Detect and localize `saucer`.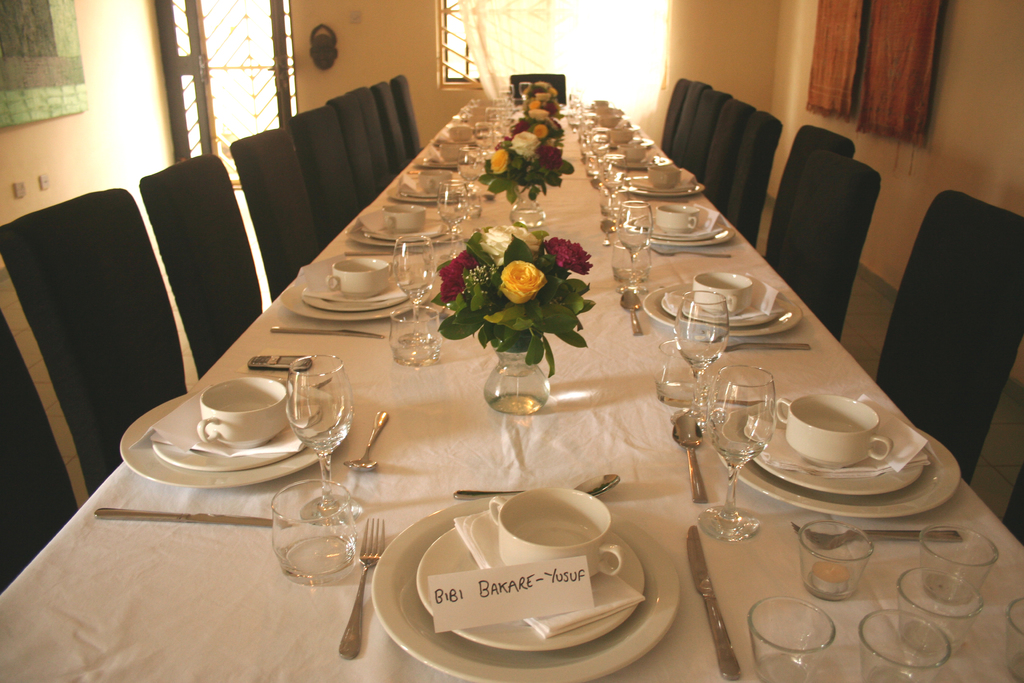
Localized at [360,220,445,242].
